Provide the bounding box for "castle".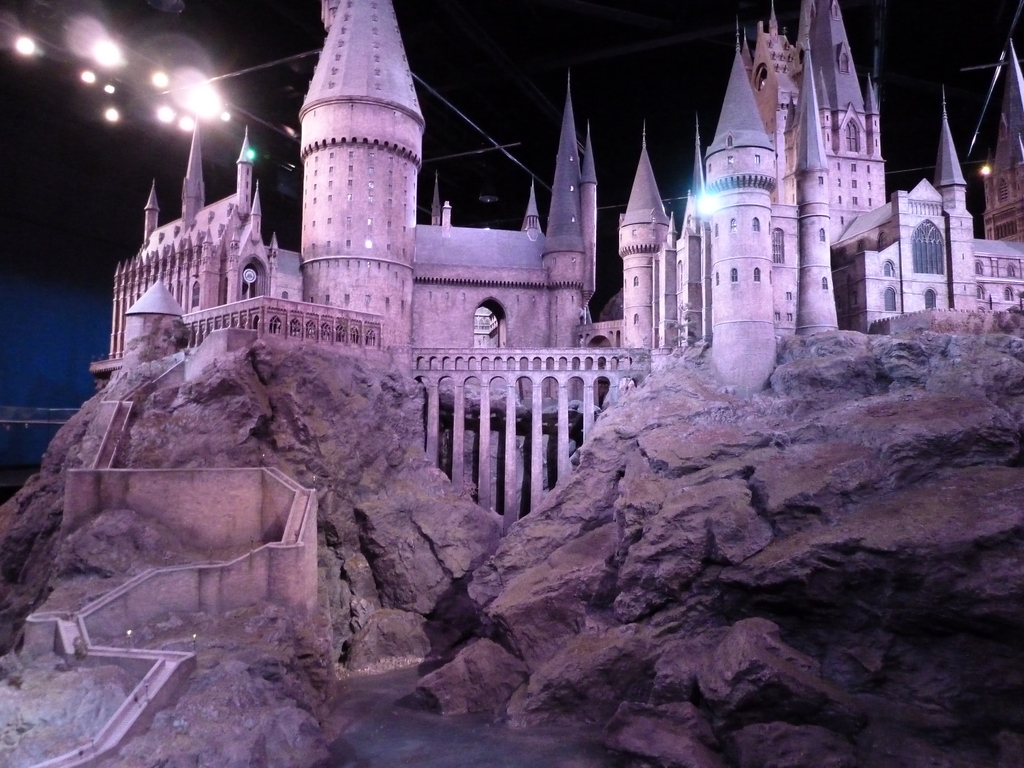
92:0:1023:394.
